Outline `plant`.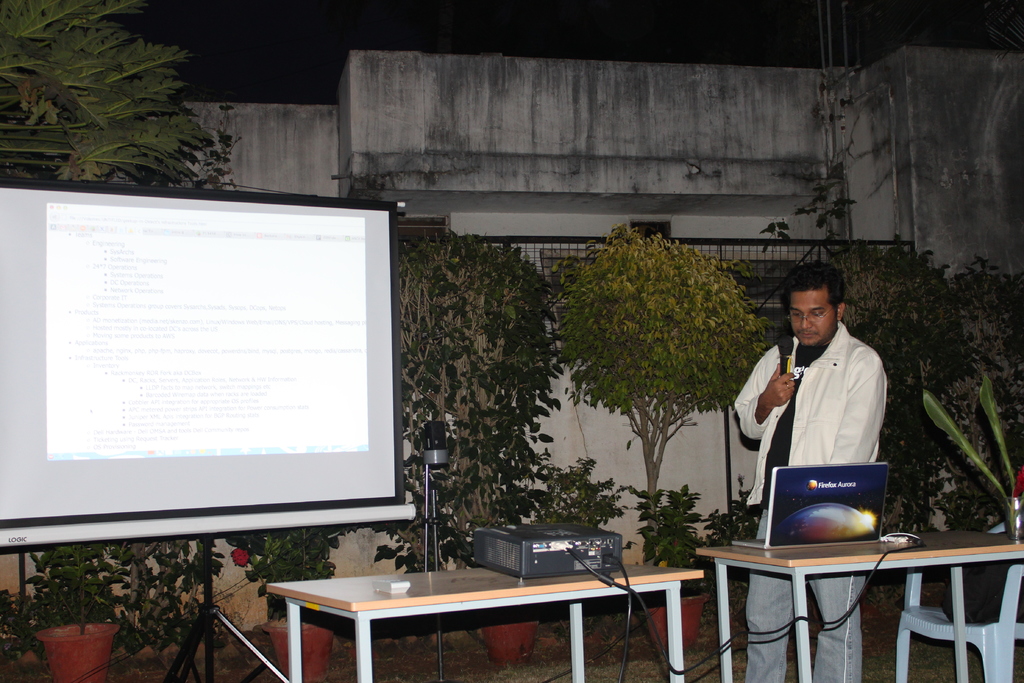
Outline: 8:536:134:666.
